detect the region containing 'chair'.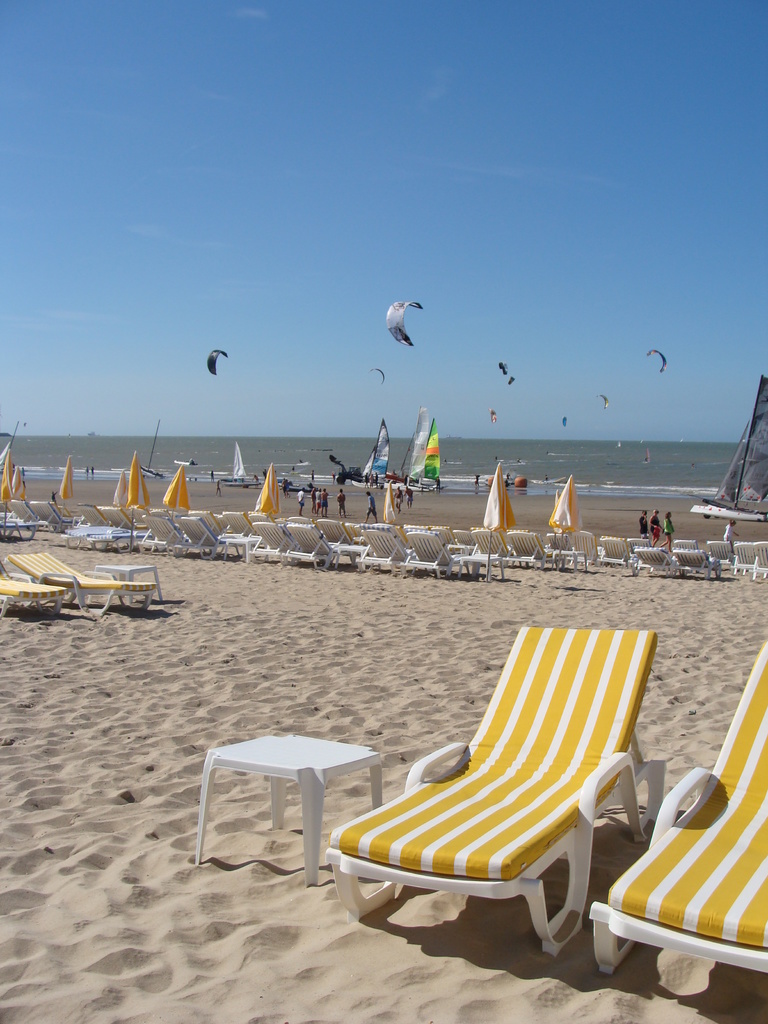
0/574/67/609.
